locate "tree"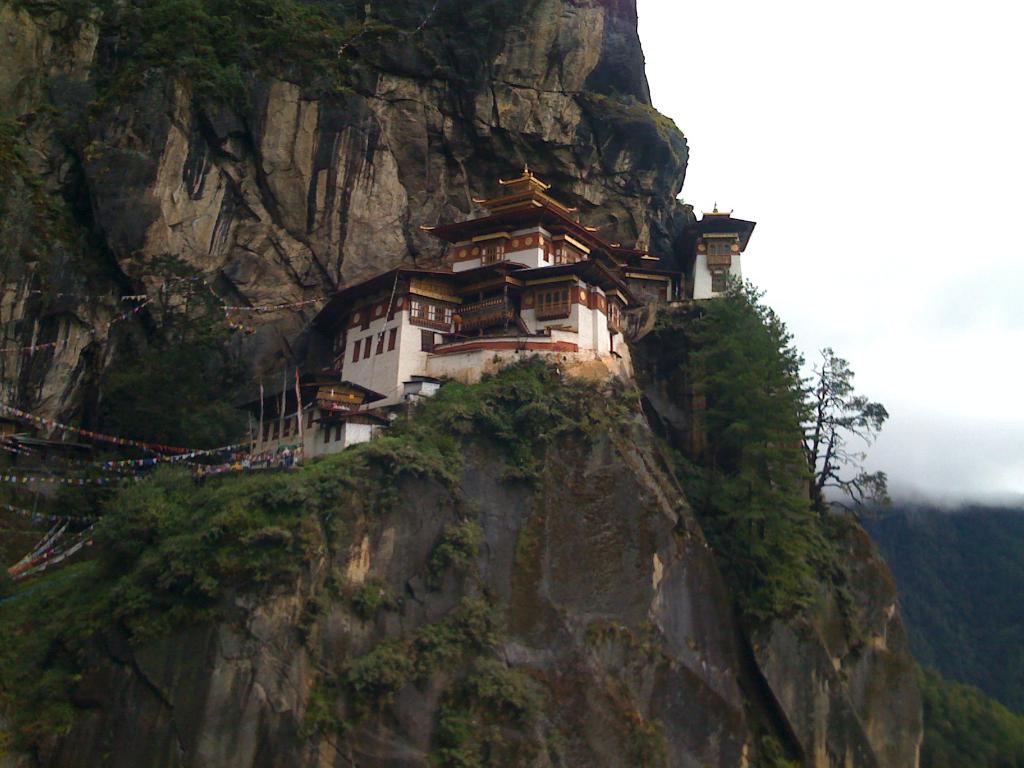
box(682, 271, 817, 615)
